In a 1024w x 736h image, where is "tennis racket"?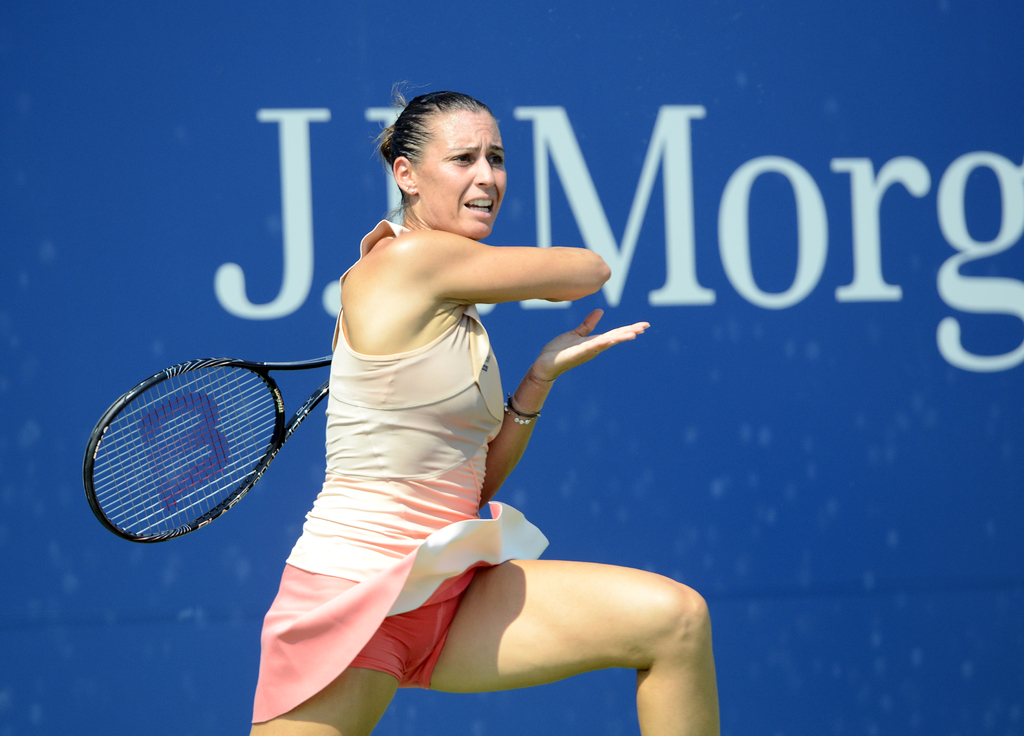
bbox=(83, 349, 332, 542).
